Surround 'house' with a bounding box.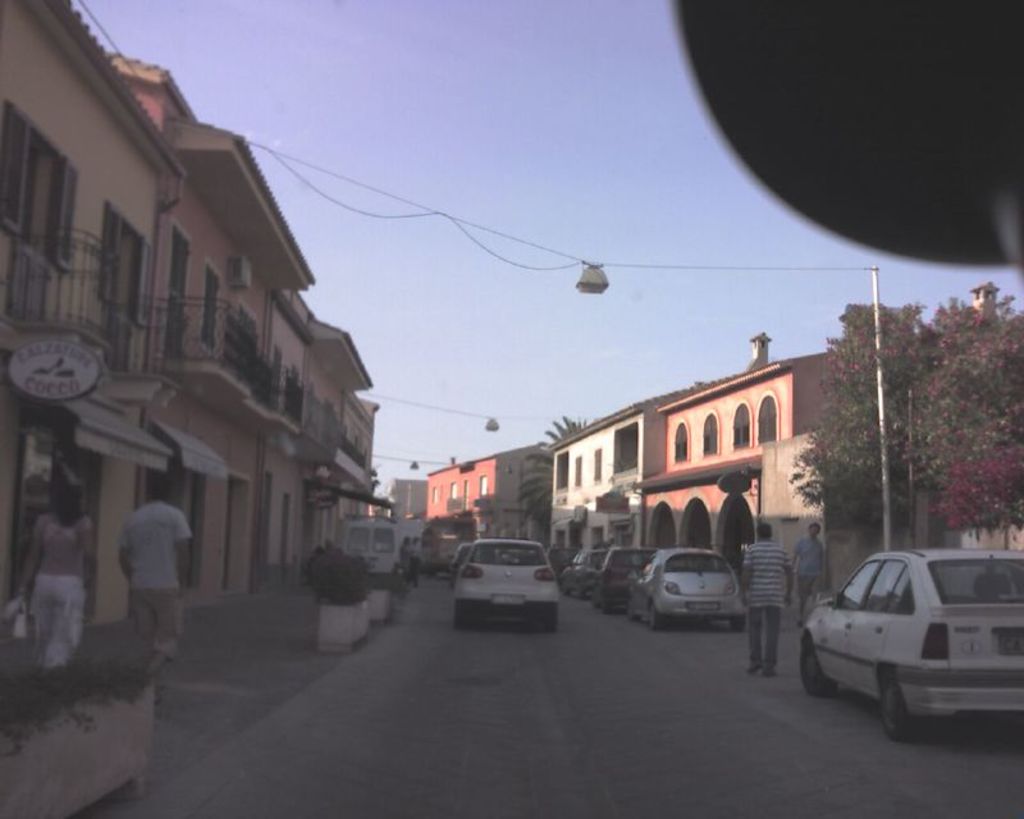
crop(269, 280, 312, 569).
